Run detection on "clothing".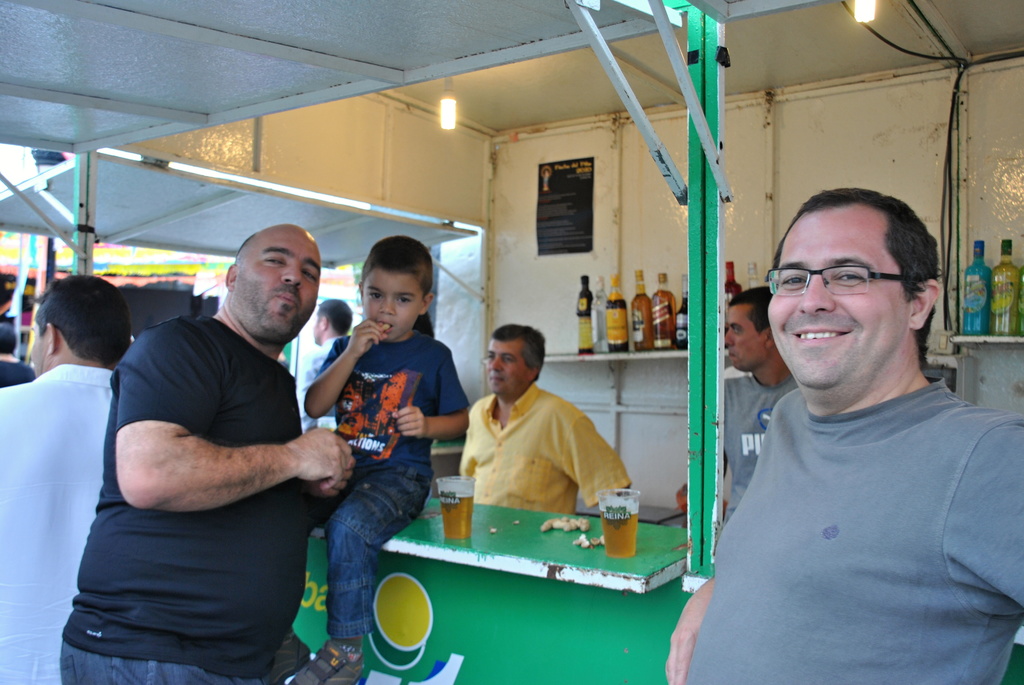
Result: [x1=0, y1=363, x2=33, y2=386].
